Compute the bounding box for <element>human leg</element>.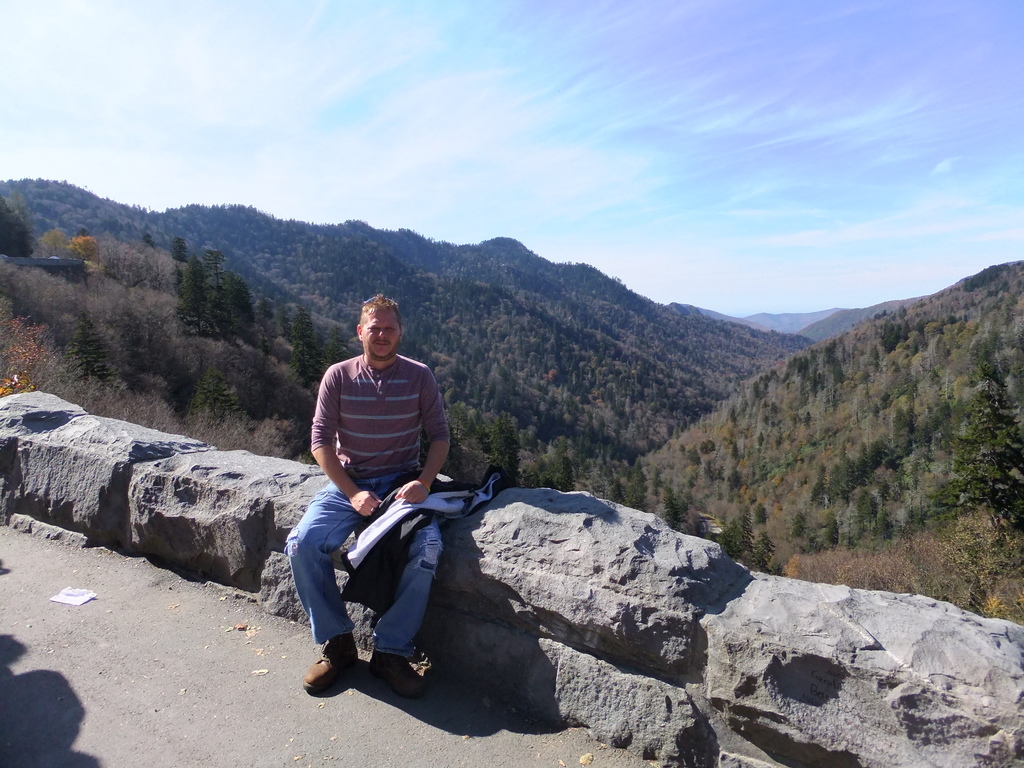
(left=370, top=518, right=438, bottom=696).
